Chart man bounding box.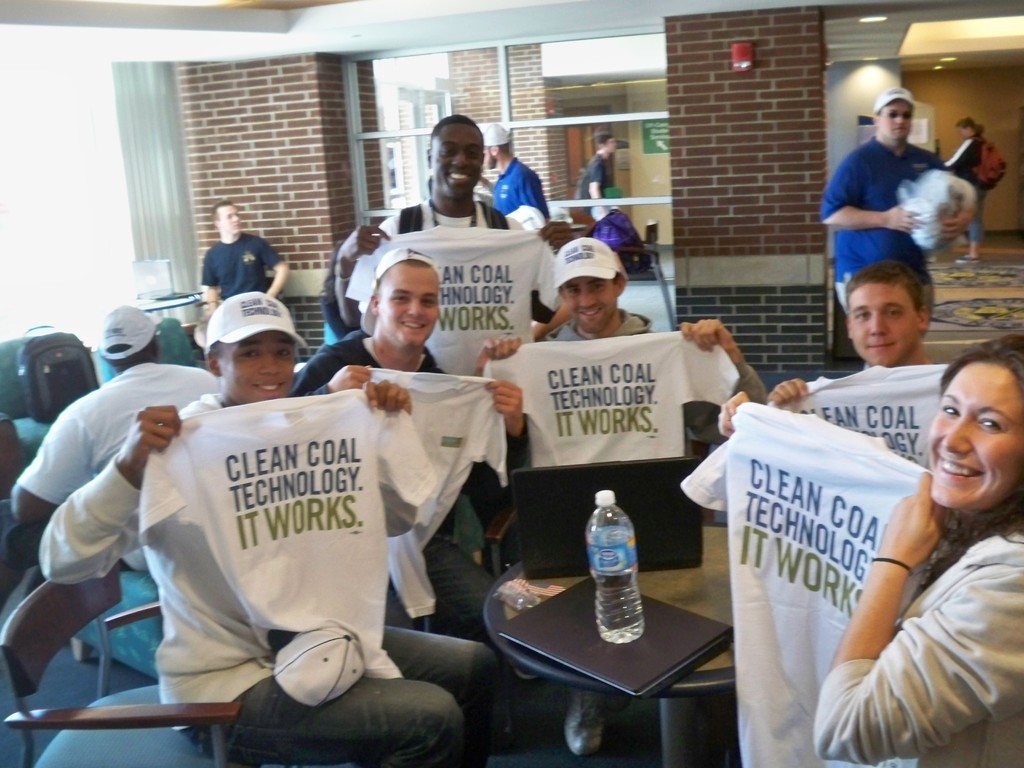
Charted: (left=477, top=115, right=554, bottom=246).
